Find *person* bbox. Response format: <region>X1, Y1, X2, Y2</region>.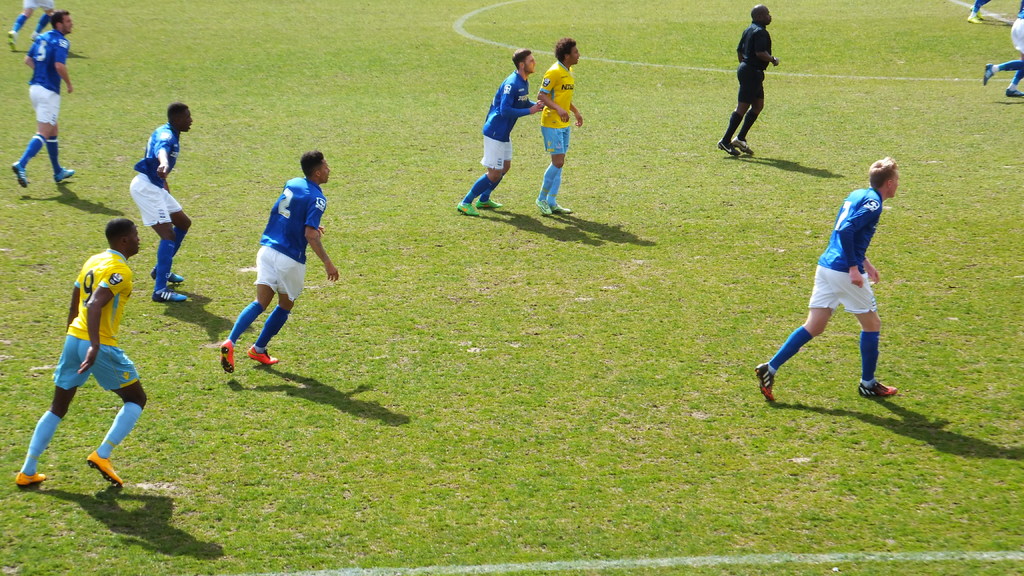
<region>13, 213, 154, 488</region>.
